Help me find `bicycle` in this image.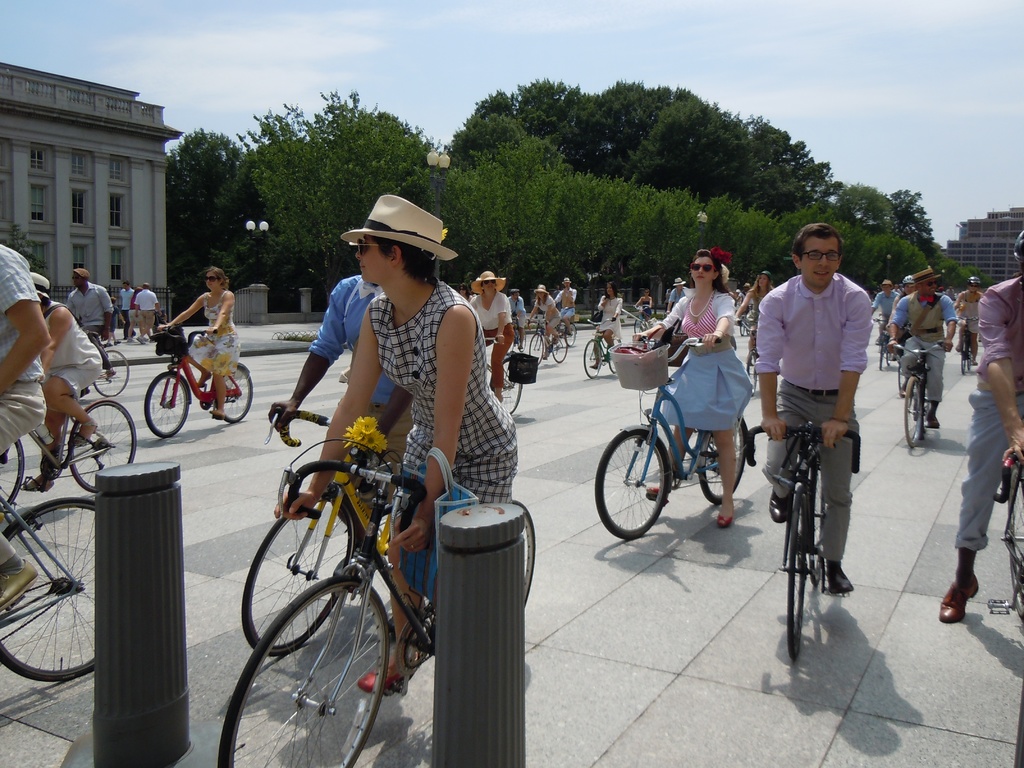
Found it: box=[745, 423, 860, 661].
